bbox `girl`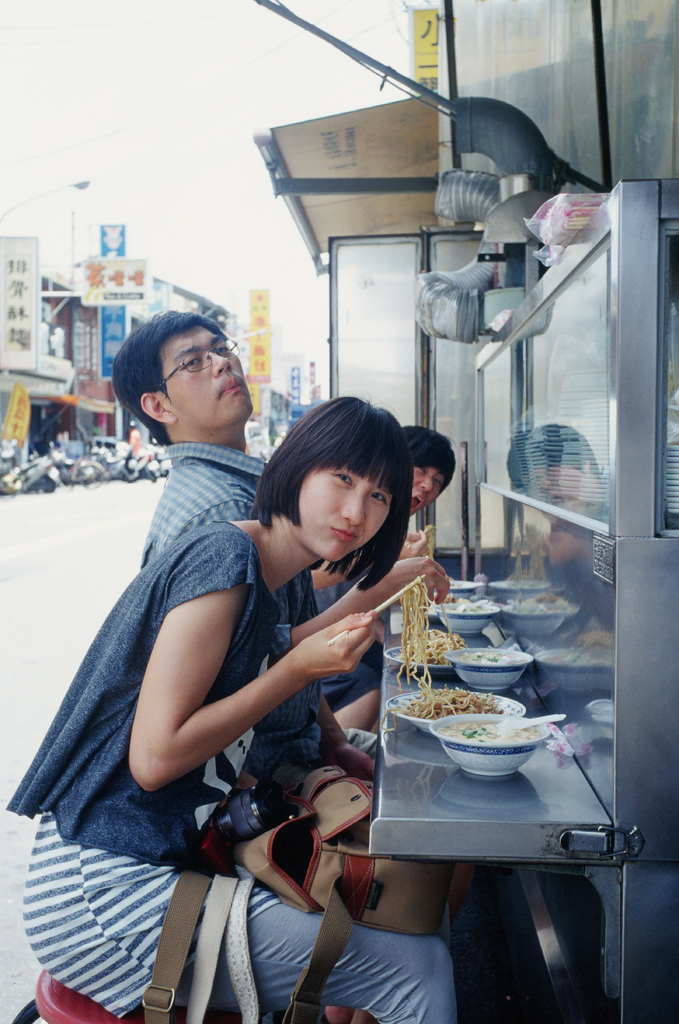
x1=3 y1=393 x2=451 y2=1023
